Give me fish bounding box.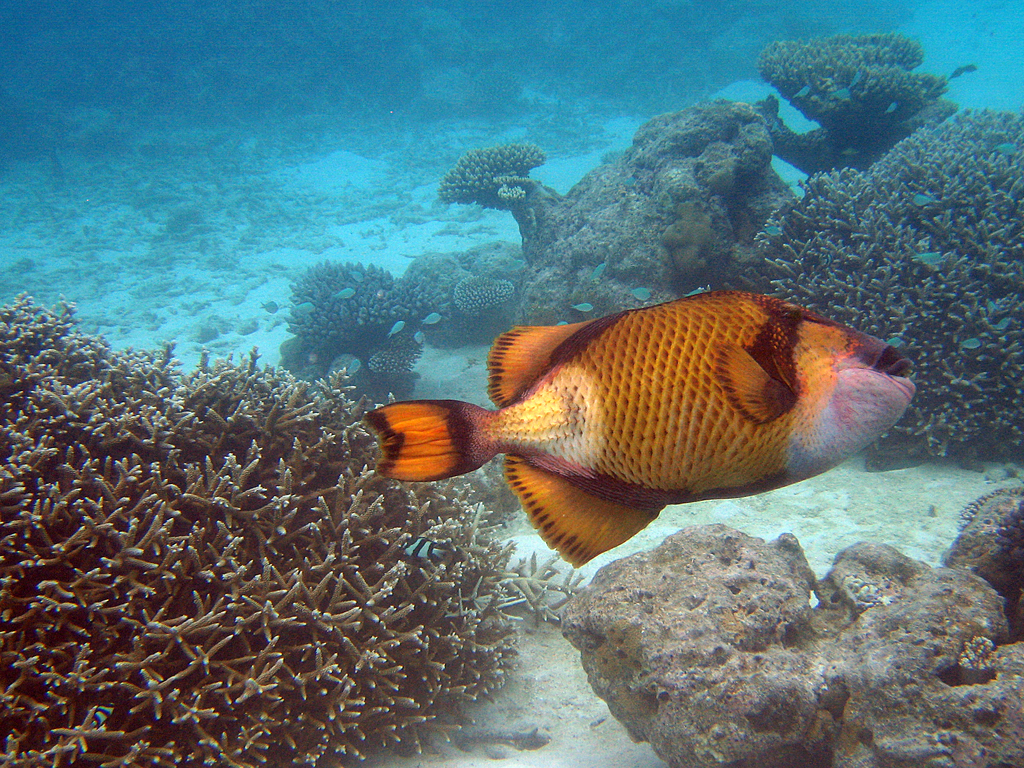
BBox(762, 225, 780, 237).
